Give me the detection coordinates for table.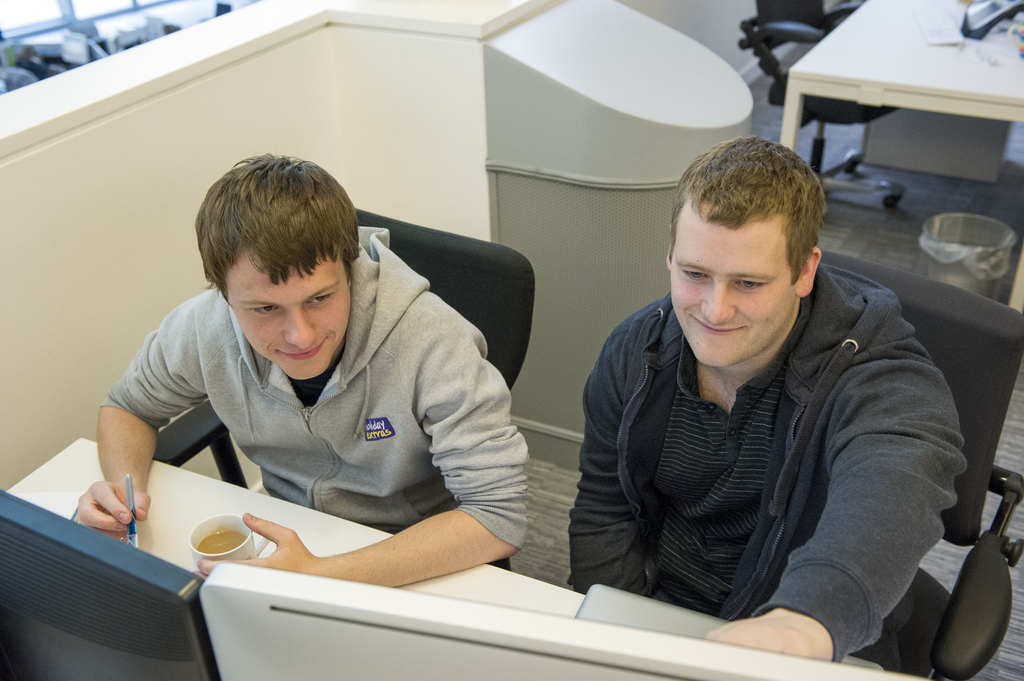
[left=756, top=21, right=1023, bottom=249].
